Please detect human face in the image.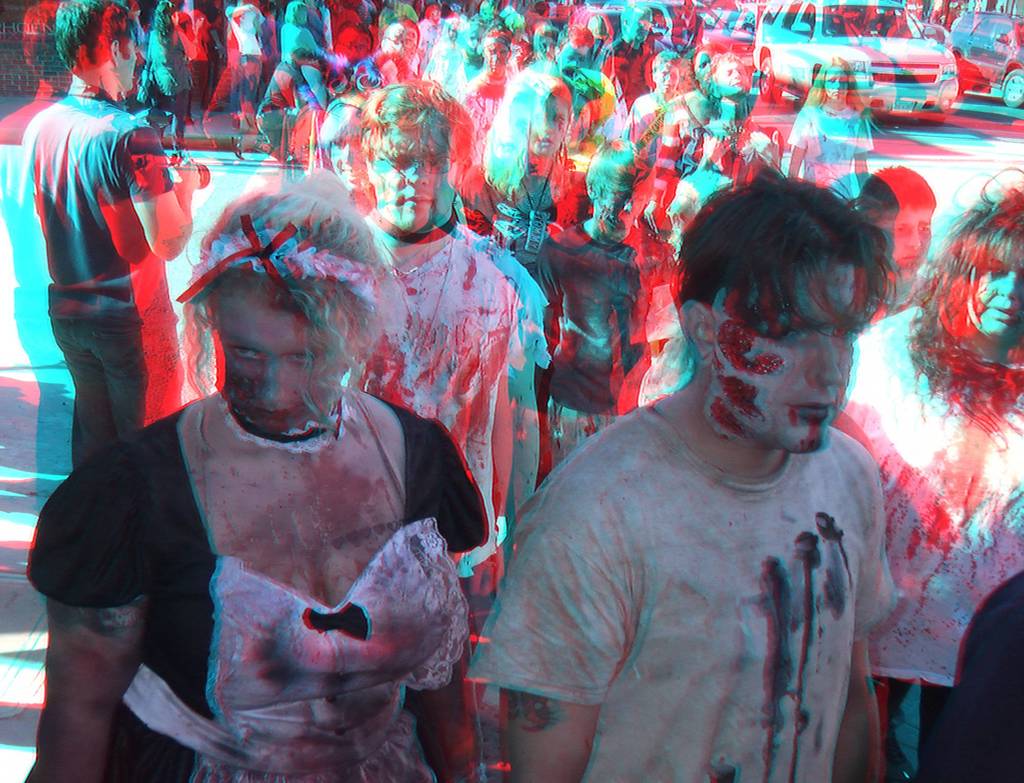
bbox(701, 257, 861, 453).
